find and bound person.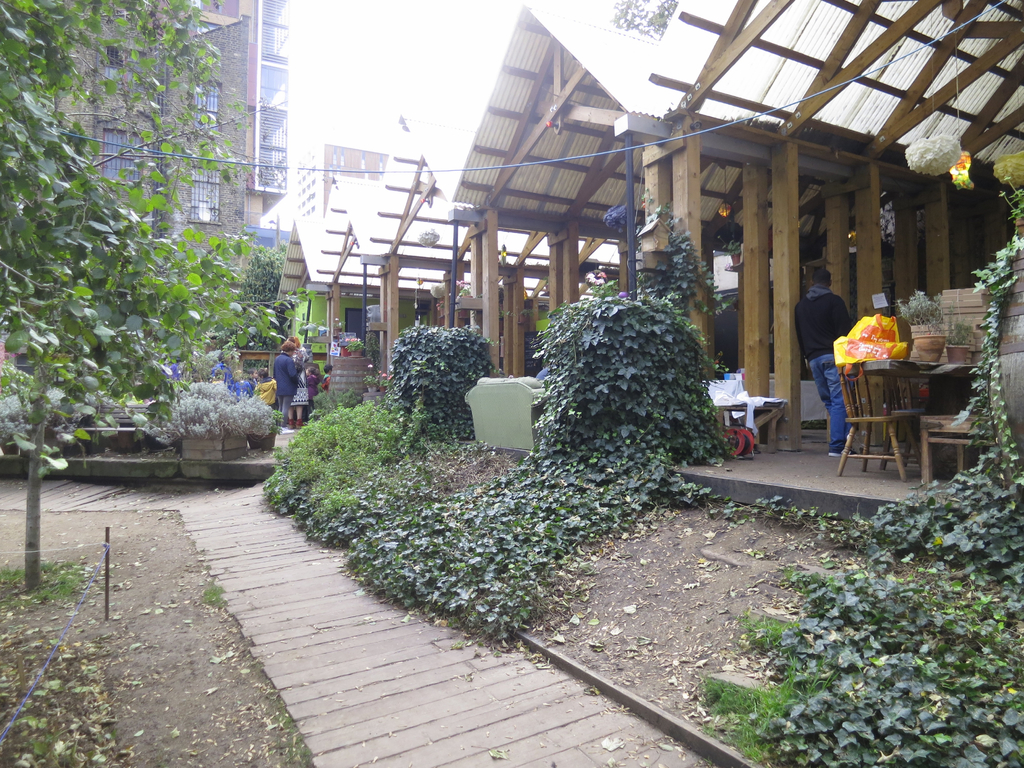
Bound: {"x1": 282, "y1": 338, "x2": 310, "y2": 429}.
